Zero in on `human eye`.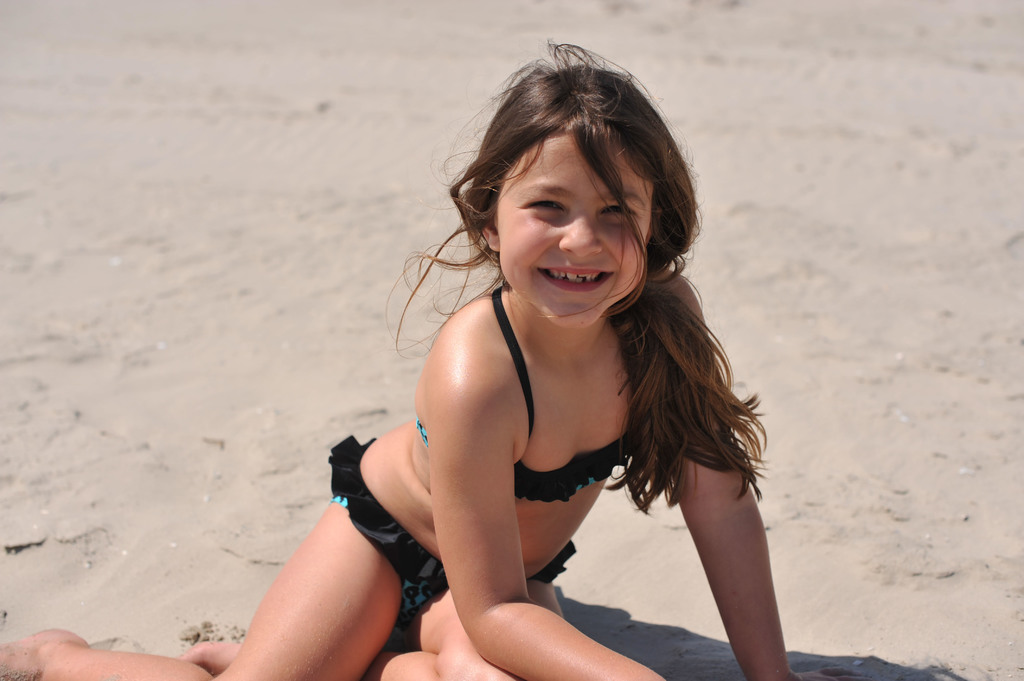
Zeroed in: 596,193,644,225.
